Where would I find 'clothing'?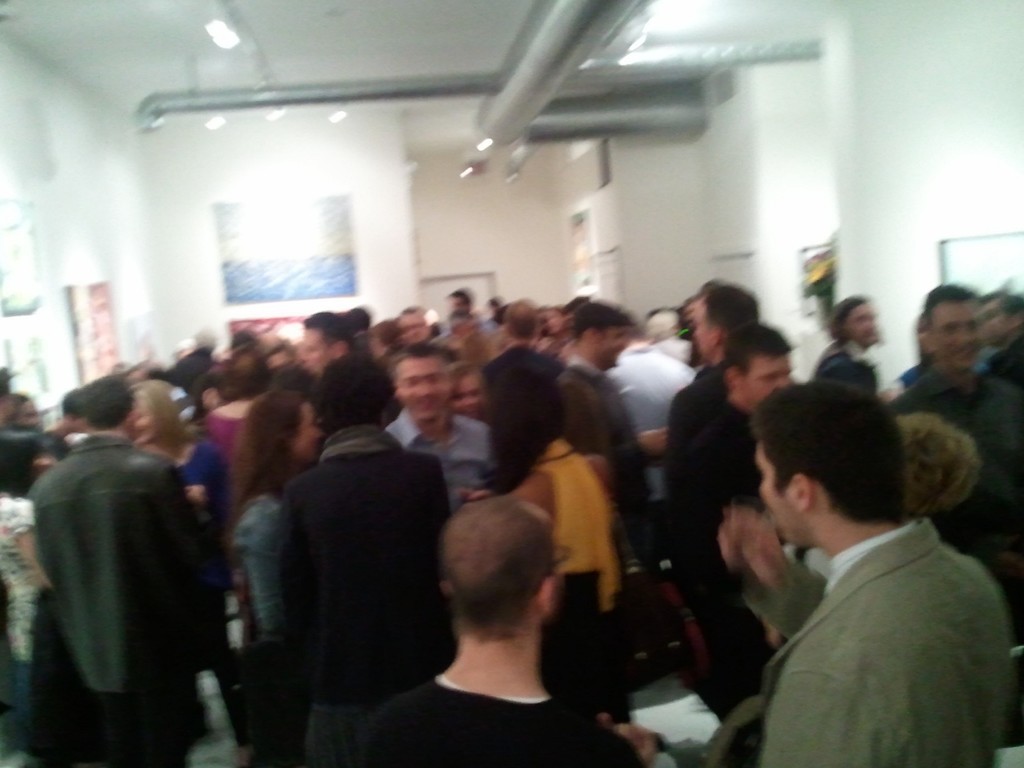
At rect(280, 426, 452, 712).
